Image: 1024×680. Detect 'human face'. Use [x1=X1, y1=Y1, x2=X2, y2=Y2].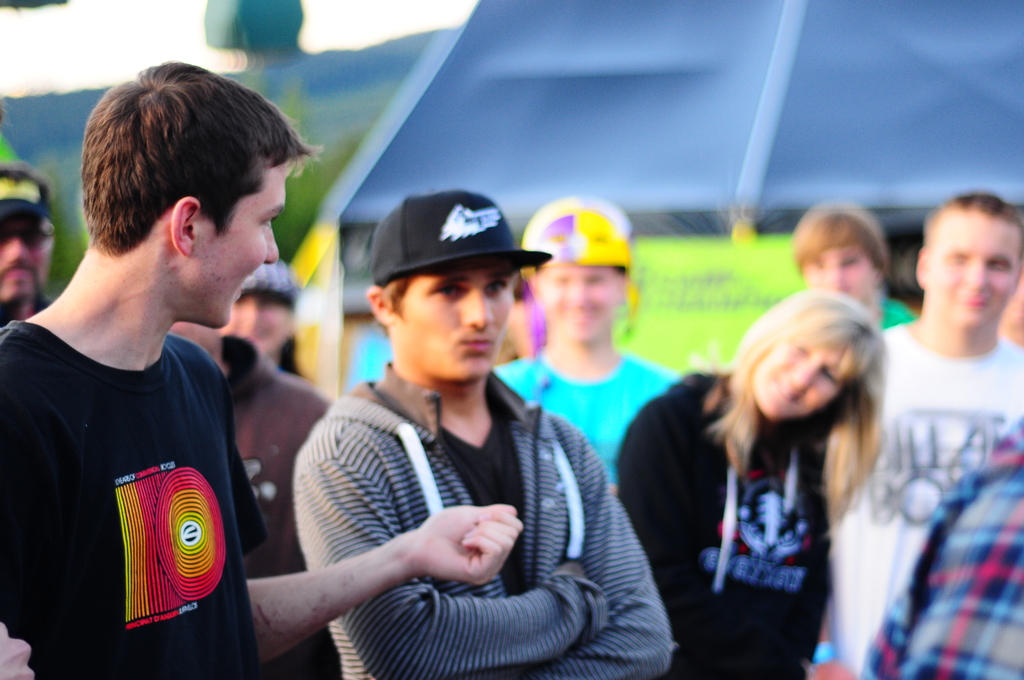
[x1=205, y1=165, x2=287, y2=330].
